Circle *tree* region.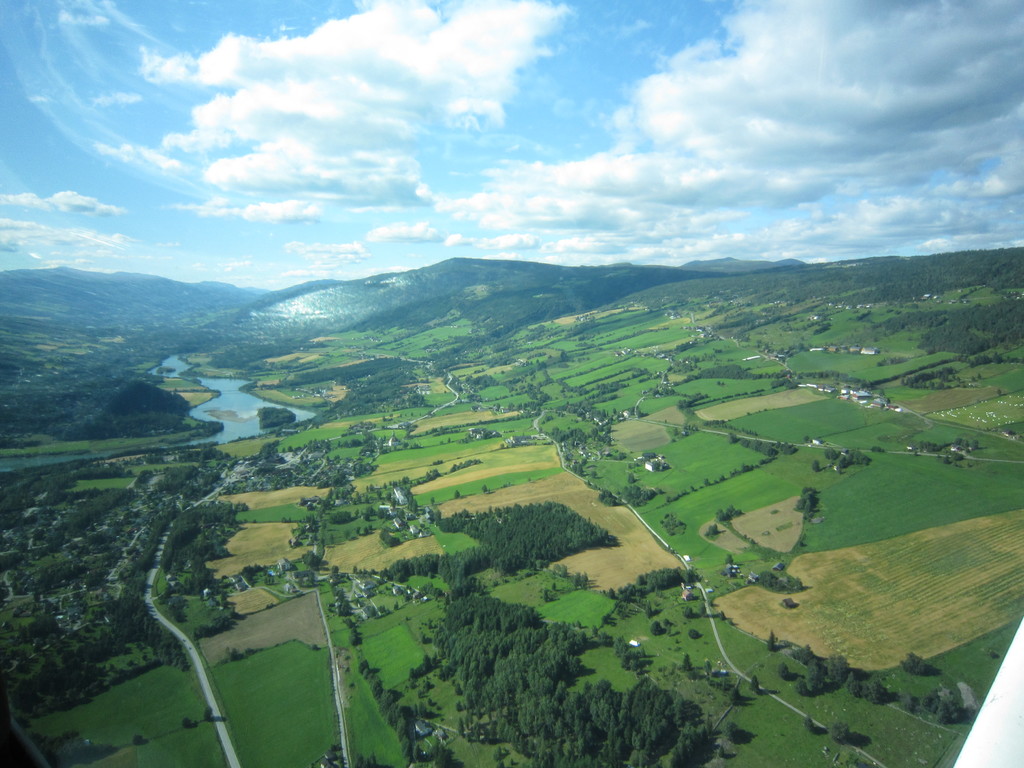
Region: [729, 684, 744, 707].
